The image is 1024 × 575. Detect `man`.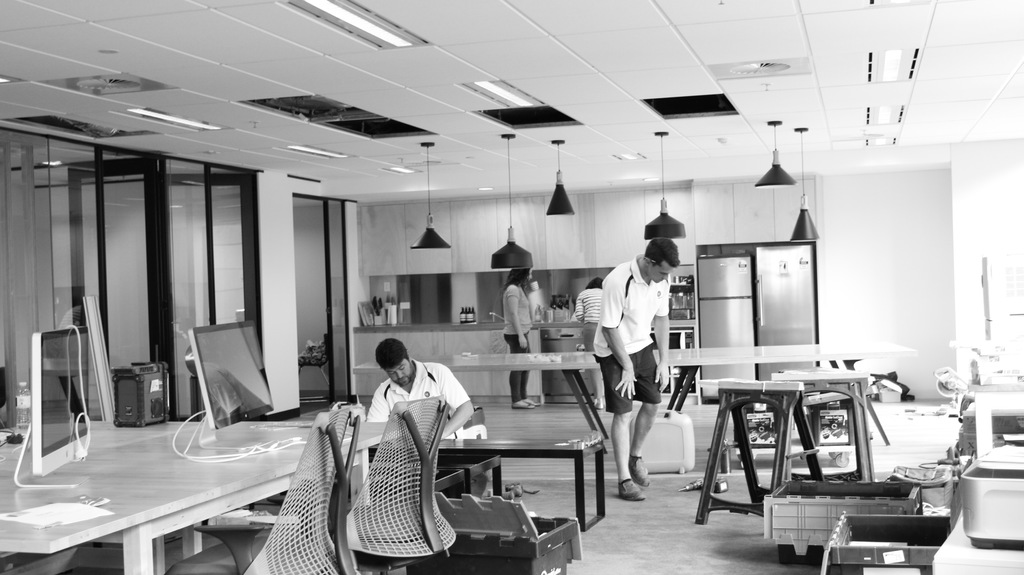
Detection: box(593, 219, 689, 497).
